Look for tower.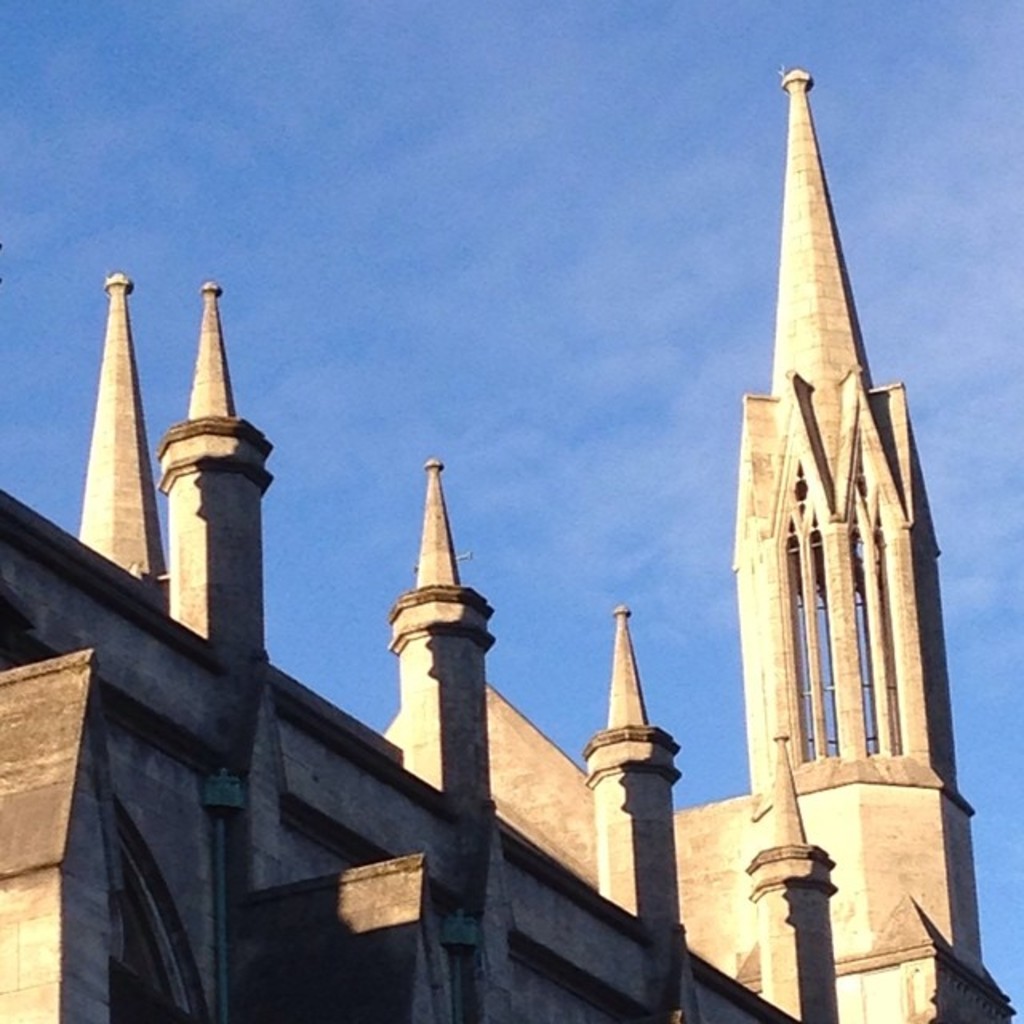
Found: [left=688, top=42, right=965, bottom=896].
